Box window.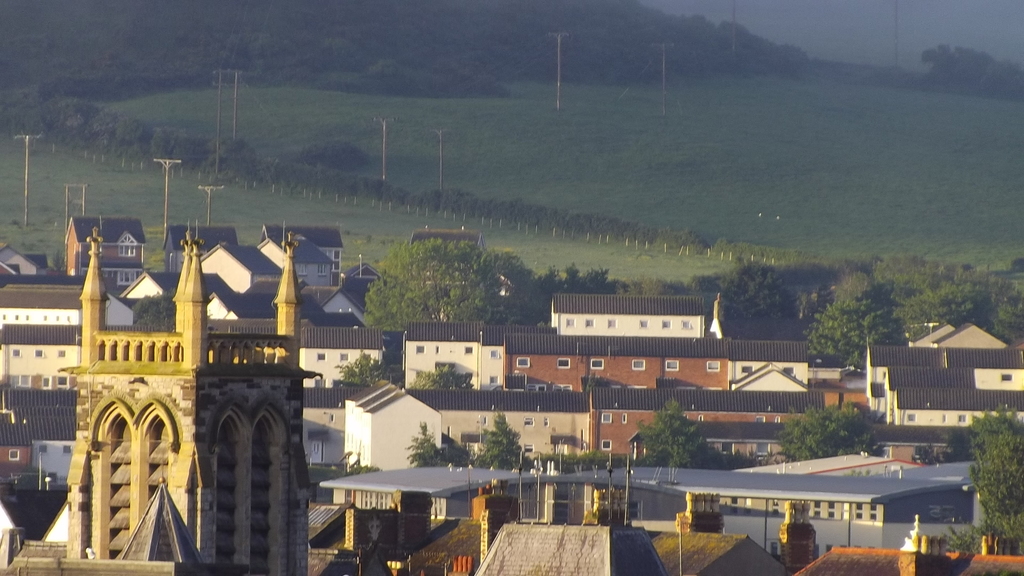
box=[57, 349, 66, 358].
